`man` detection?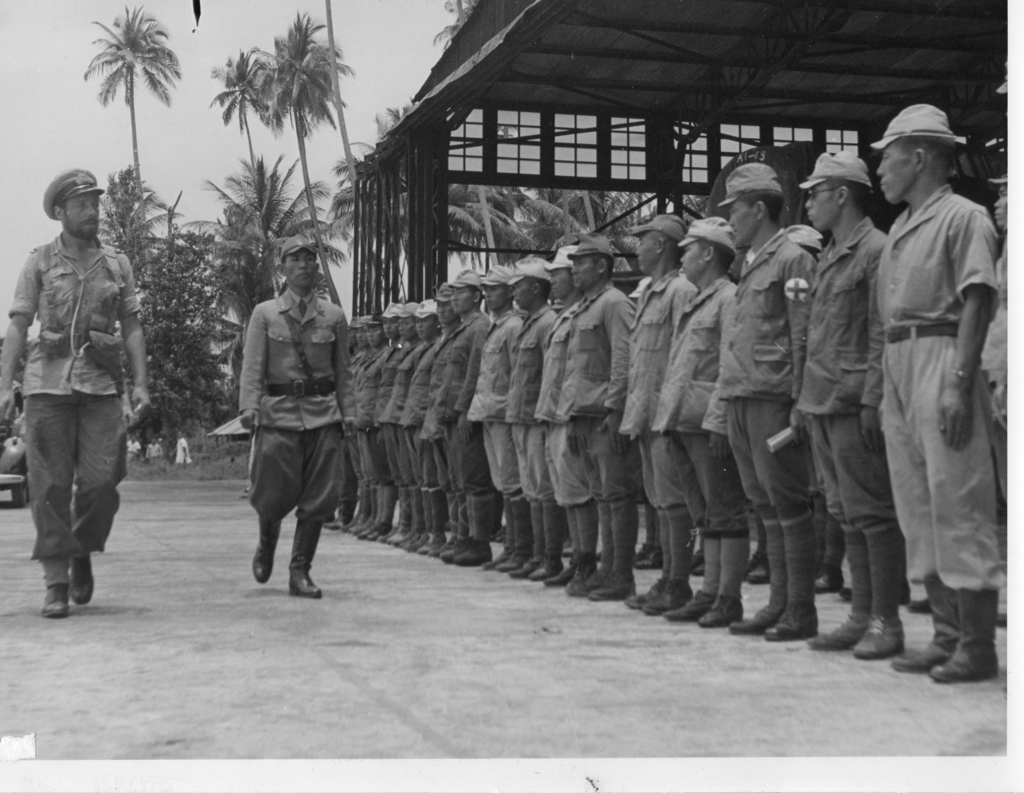
{"x1": 124, "y1": 432, "x2": 141, "y2": 459}
